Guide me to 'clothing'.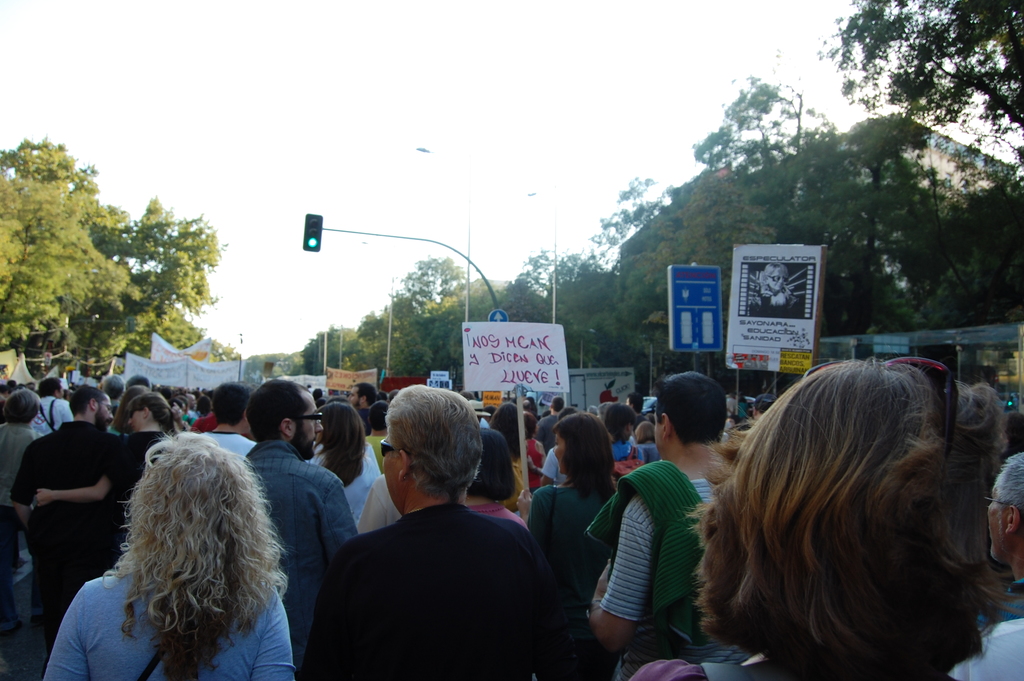
Guidance: detection(314, 461, 570, 677).
